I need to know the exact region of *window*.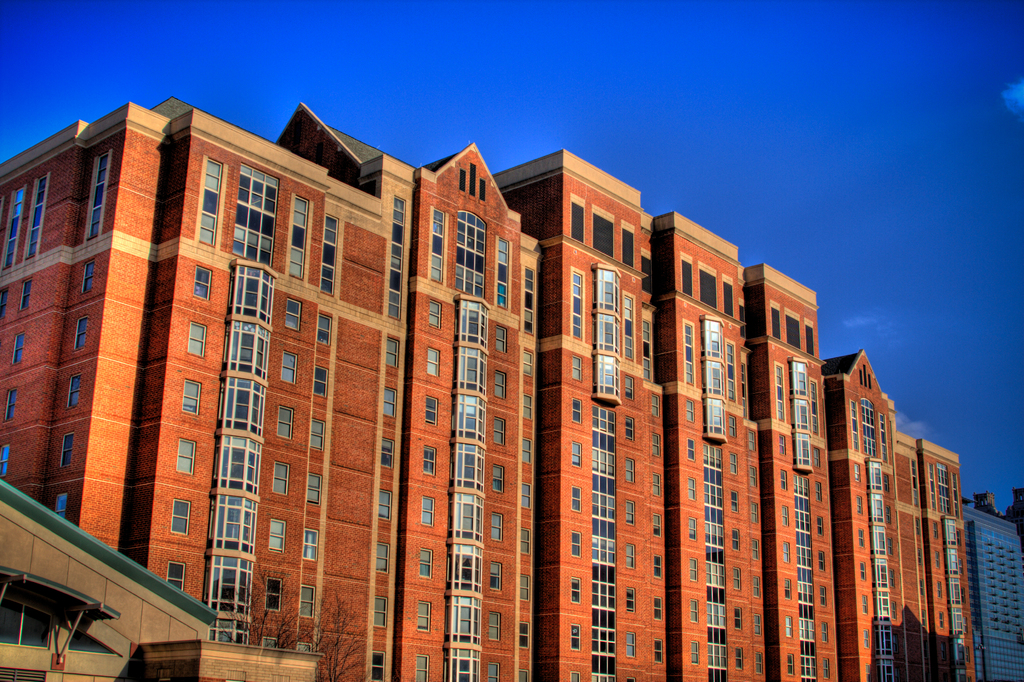
Region: x1=621 y1=295 x2=635 y2=361.
